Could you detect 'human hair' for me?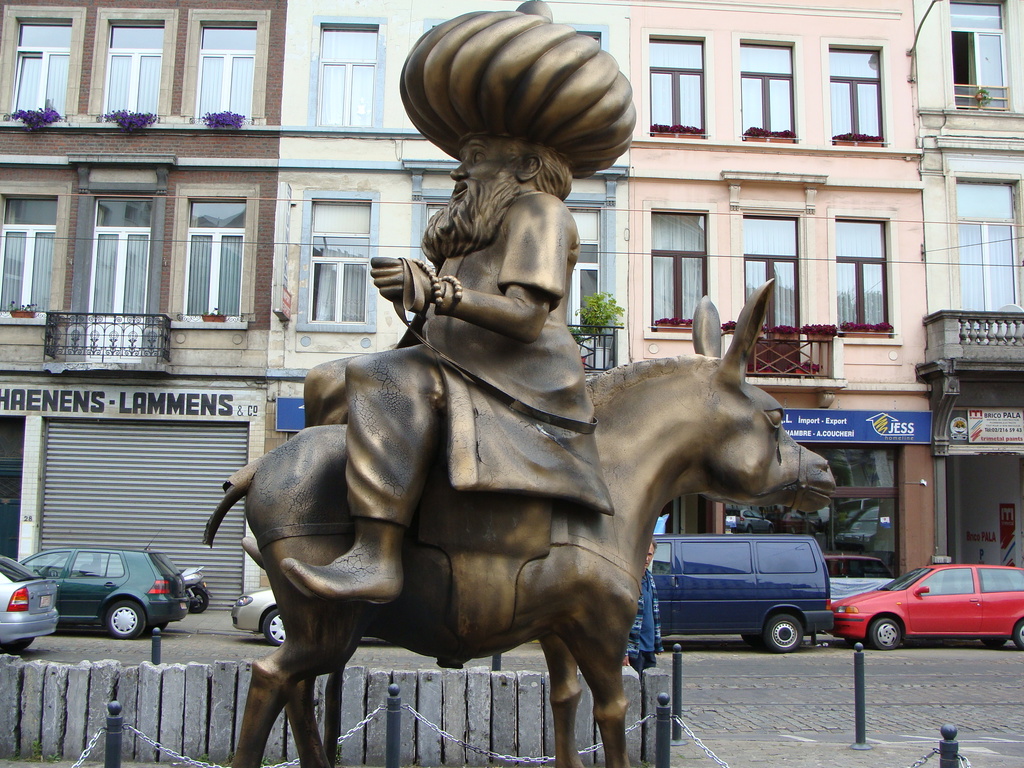
Detection result: Rect(502, 140, 577, 191).
